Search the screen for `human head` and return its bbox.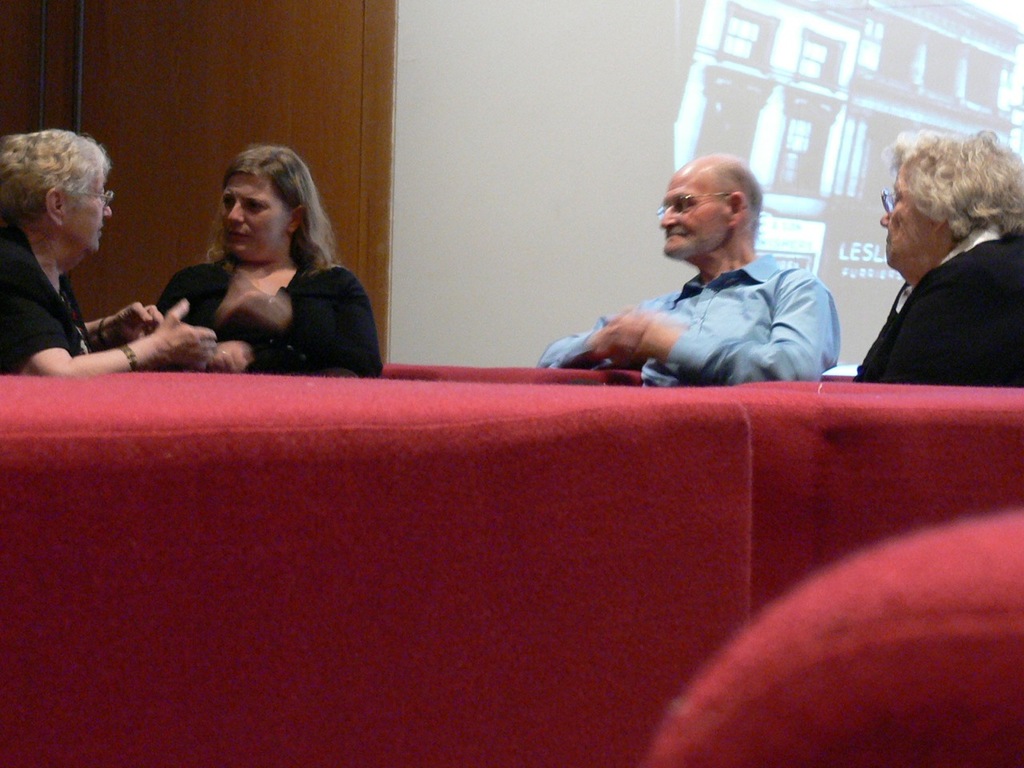
Found: (x1=878, y1=128, x2=1023, y2=268).
